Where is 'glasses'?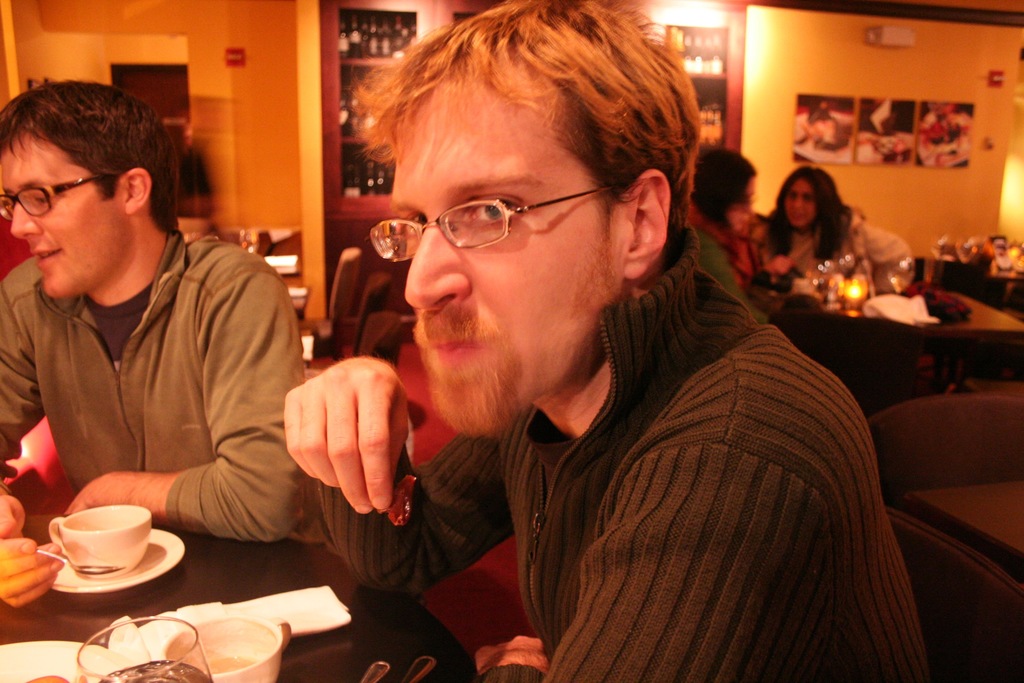
378/174/637/247.
